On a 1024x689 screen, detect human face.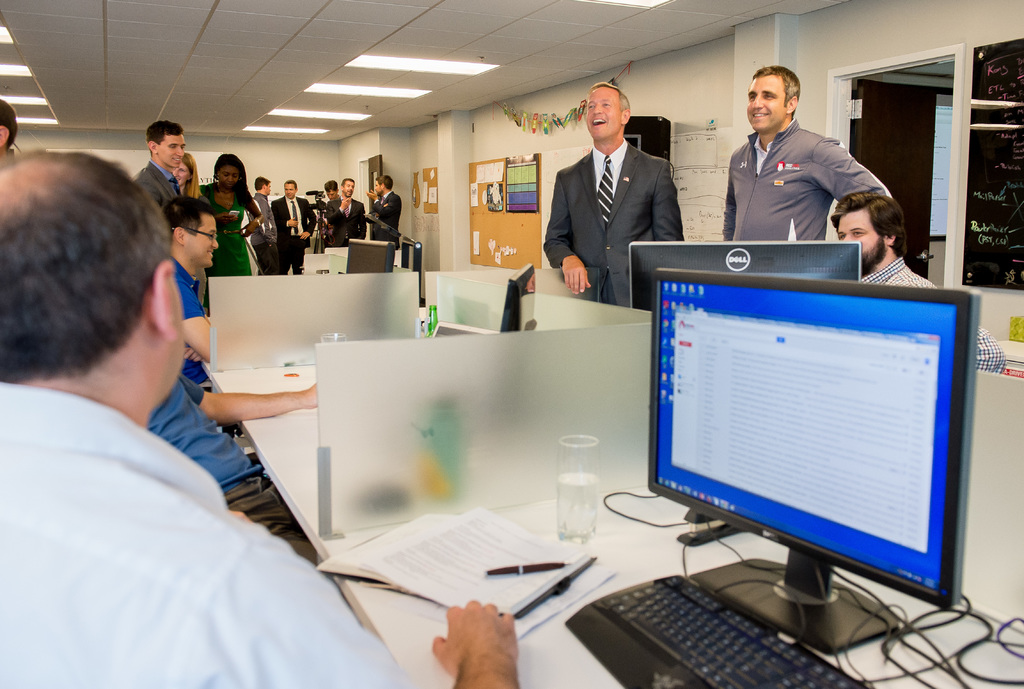
box(837, 210, 887, 269).
